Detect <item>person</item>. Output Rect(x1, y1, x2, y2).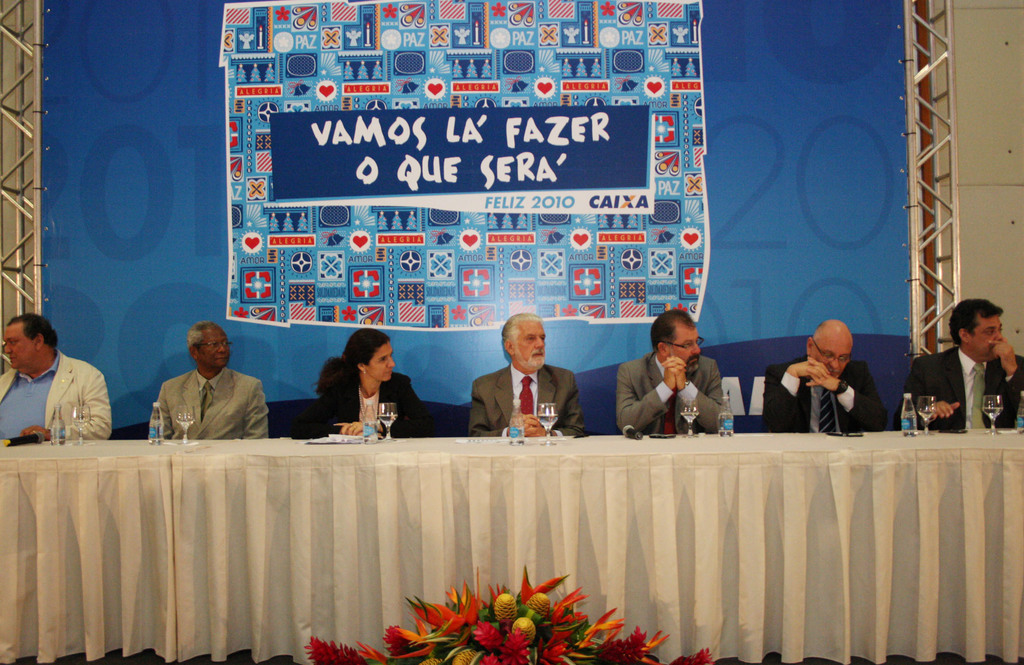
Rect(0, 317, 115, 442).
